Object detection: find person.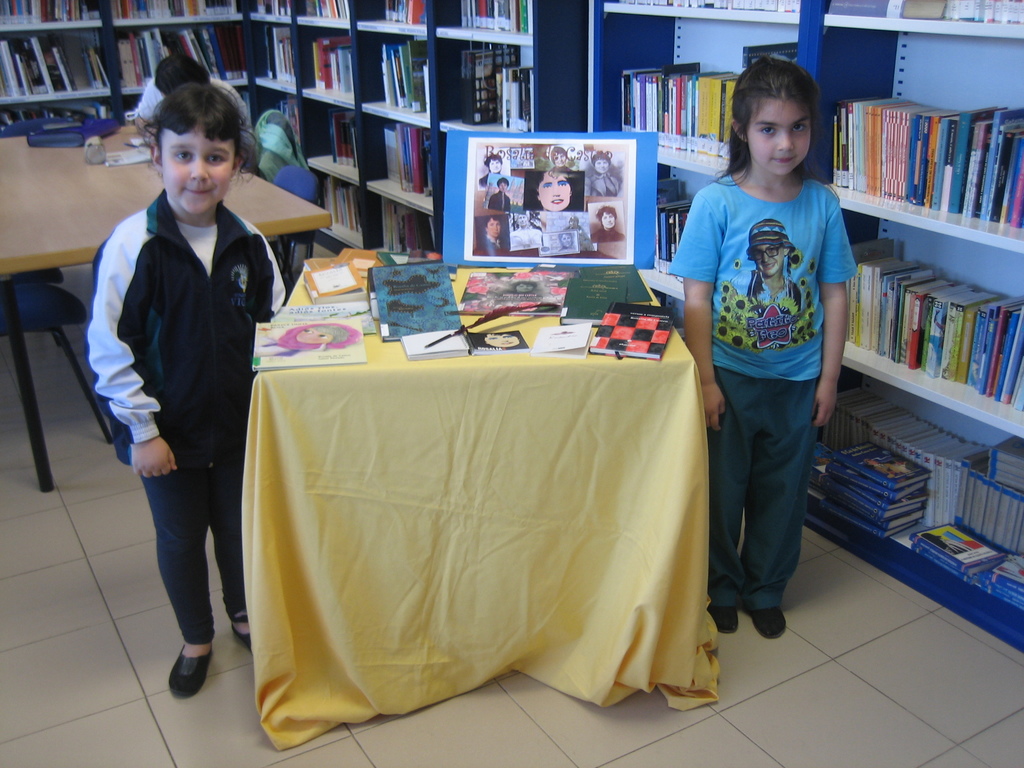
(x1=529, y1=166, x2=573, y2=209).
